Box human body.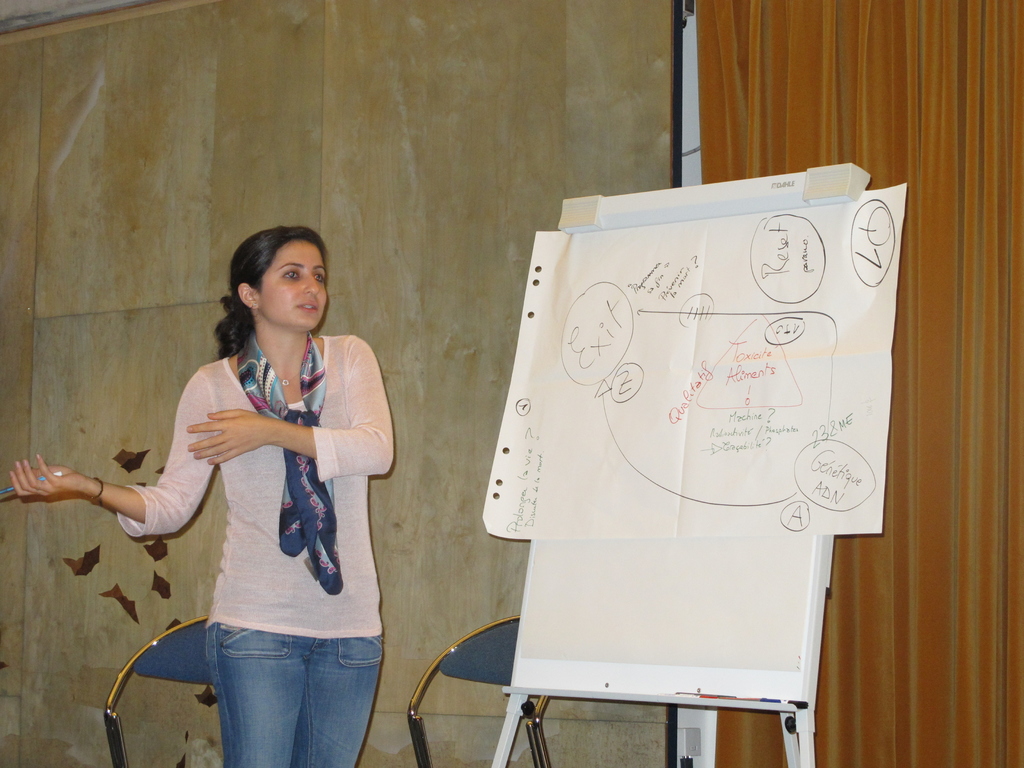
x1=2 y1=219 x2=415 y2=764.
